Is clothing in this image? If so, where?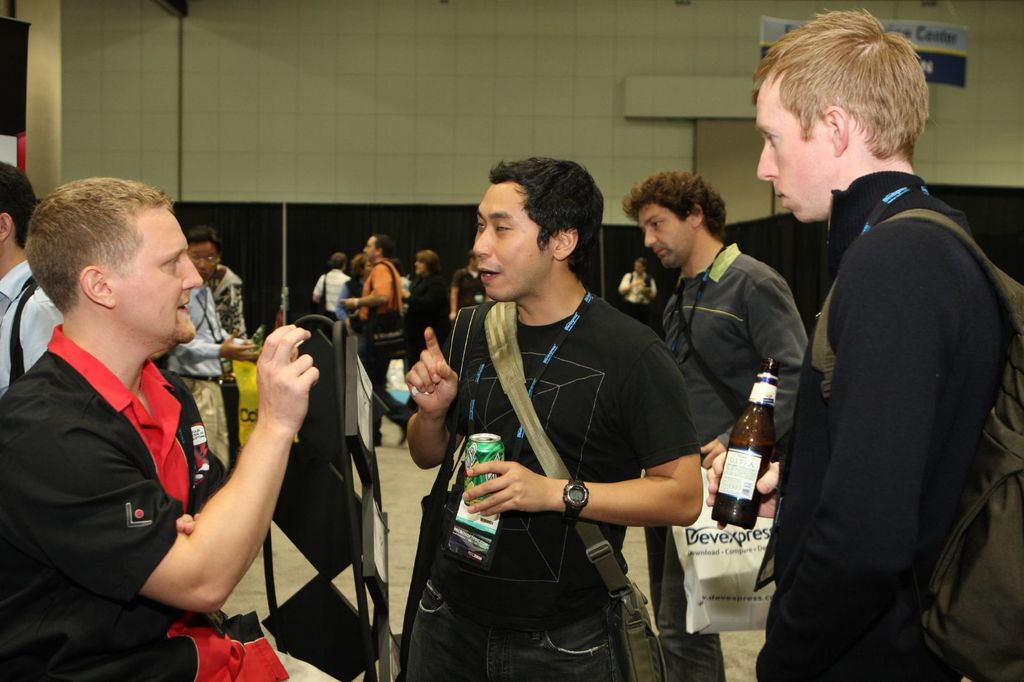
Yes, at [left=0, top=261, right=72, bottom=376].
